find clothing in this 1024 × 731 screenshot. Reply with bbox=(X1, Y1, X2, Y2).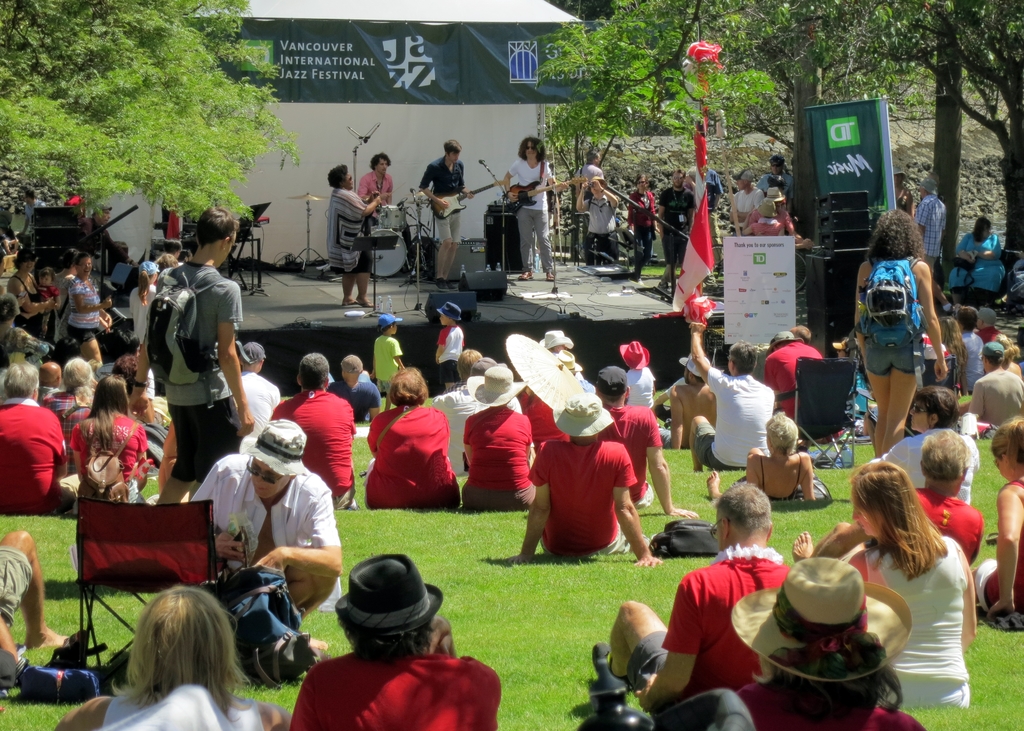
bbox=(355, 170, 415, 260).
